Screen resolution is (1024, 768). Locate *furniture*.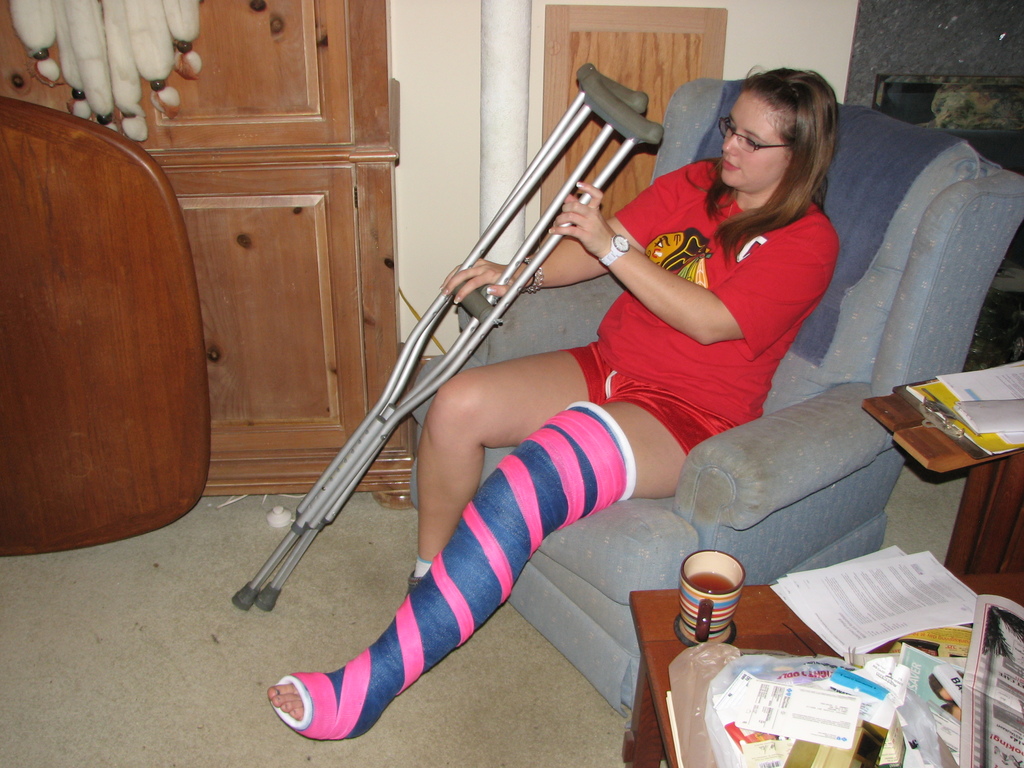
x1=629 y1=390 x2=1023 y2=767.
